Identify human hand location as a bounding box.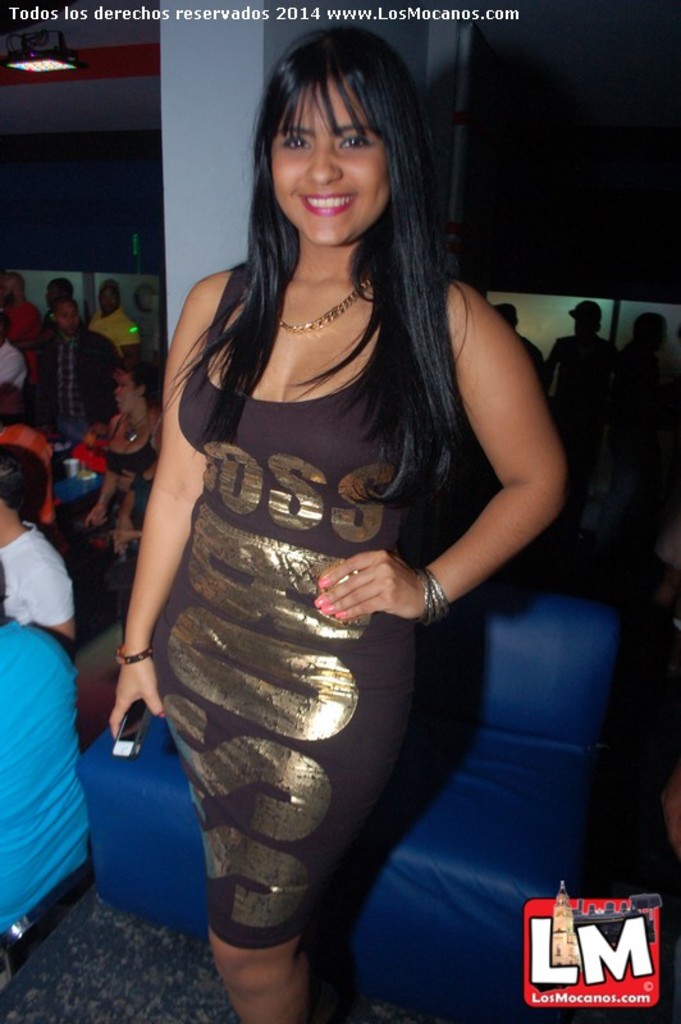
detection(84, 503, 105, 526).
